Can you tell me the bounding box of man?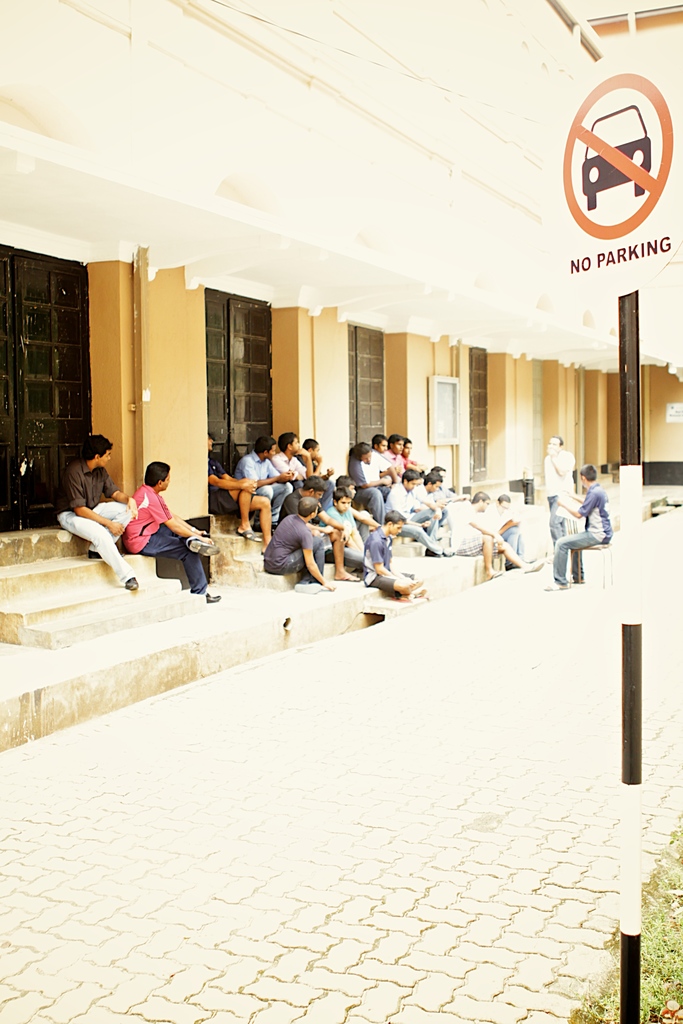
<box>270,430,318,486</box>.
